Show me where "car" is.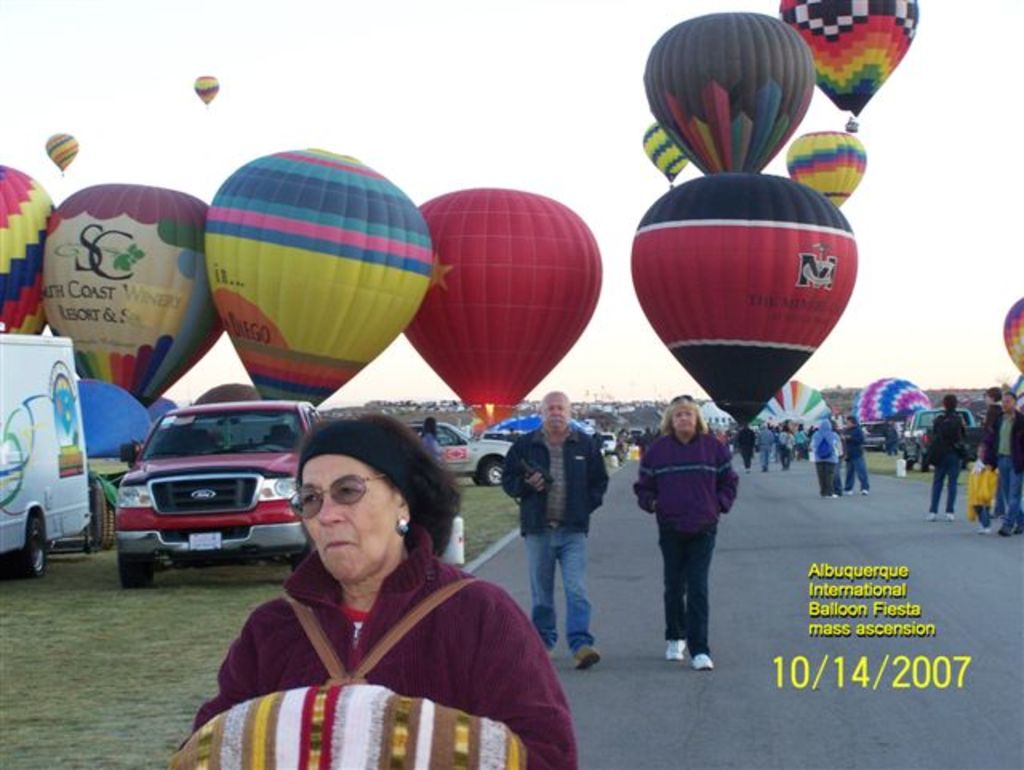
"car" is at rect(902, 403, 992, 474).
